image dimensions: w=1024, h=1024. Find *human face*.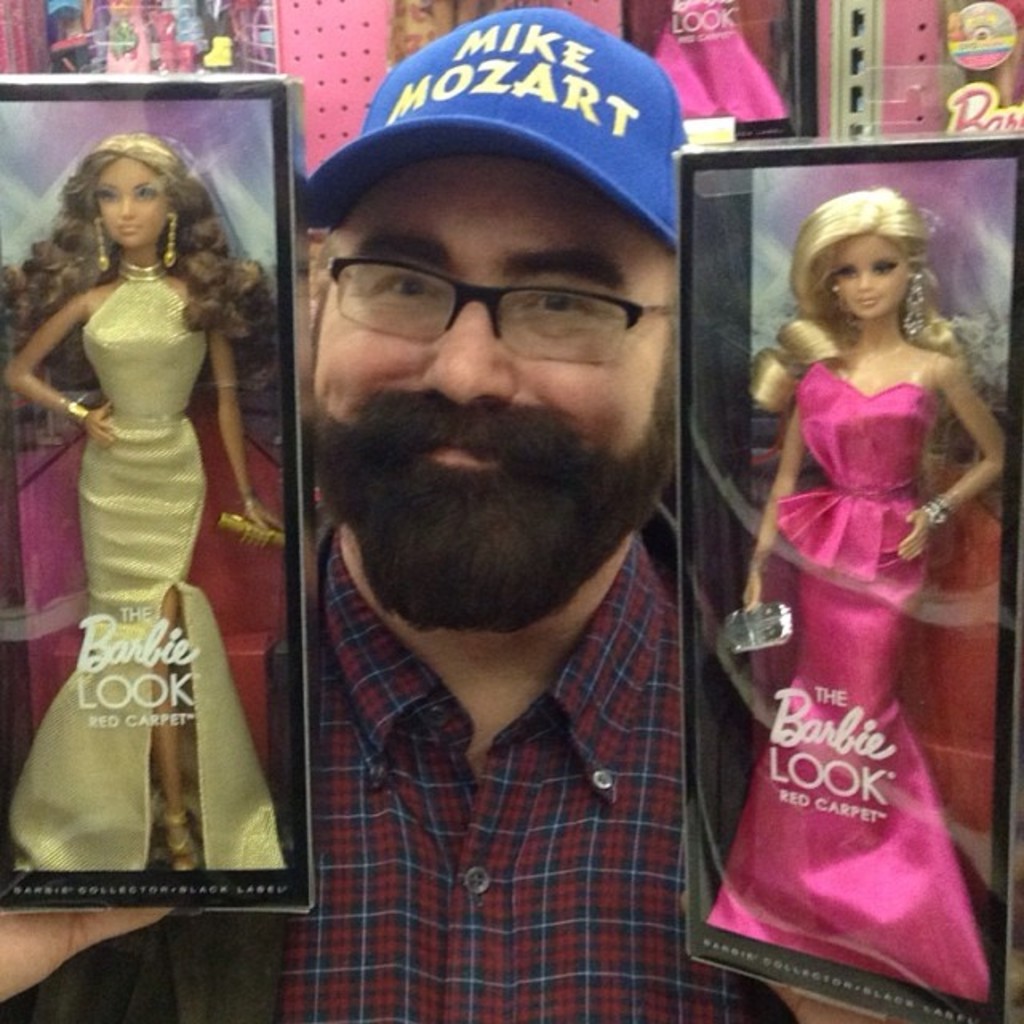
locate(314, 150, 666, 467).
